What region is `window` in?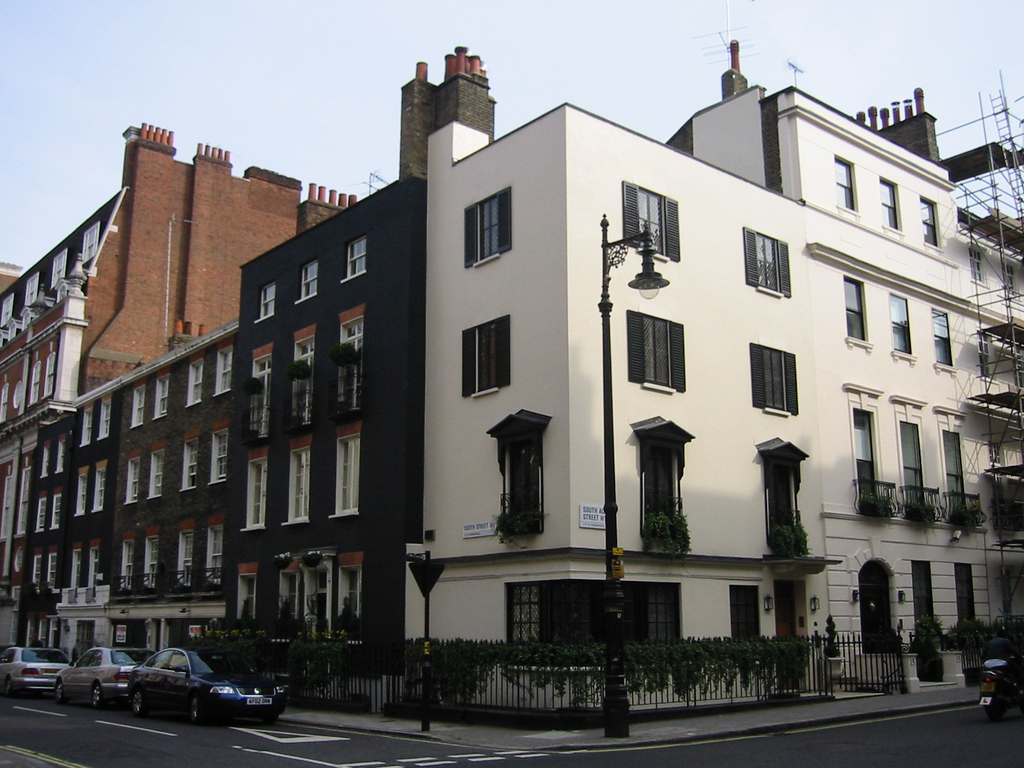
{"x1": 1001, "y1": 260, "x2": 1023, "y2": 315}.
